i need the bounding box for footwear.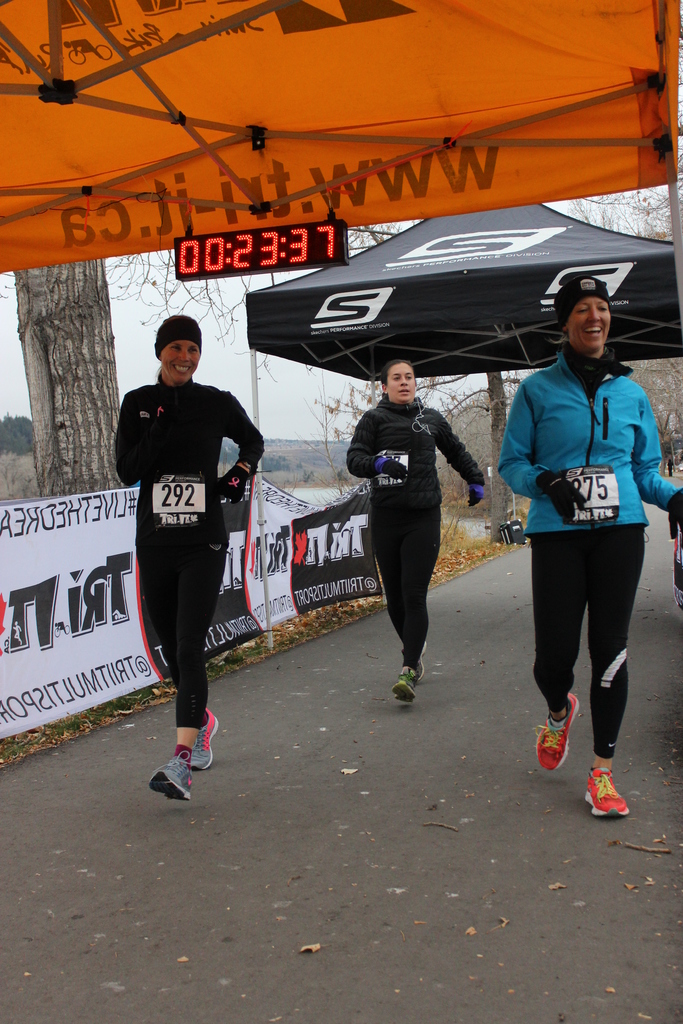
Here it is: crop(144, 749, 196, 805).
